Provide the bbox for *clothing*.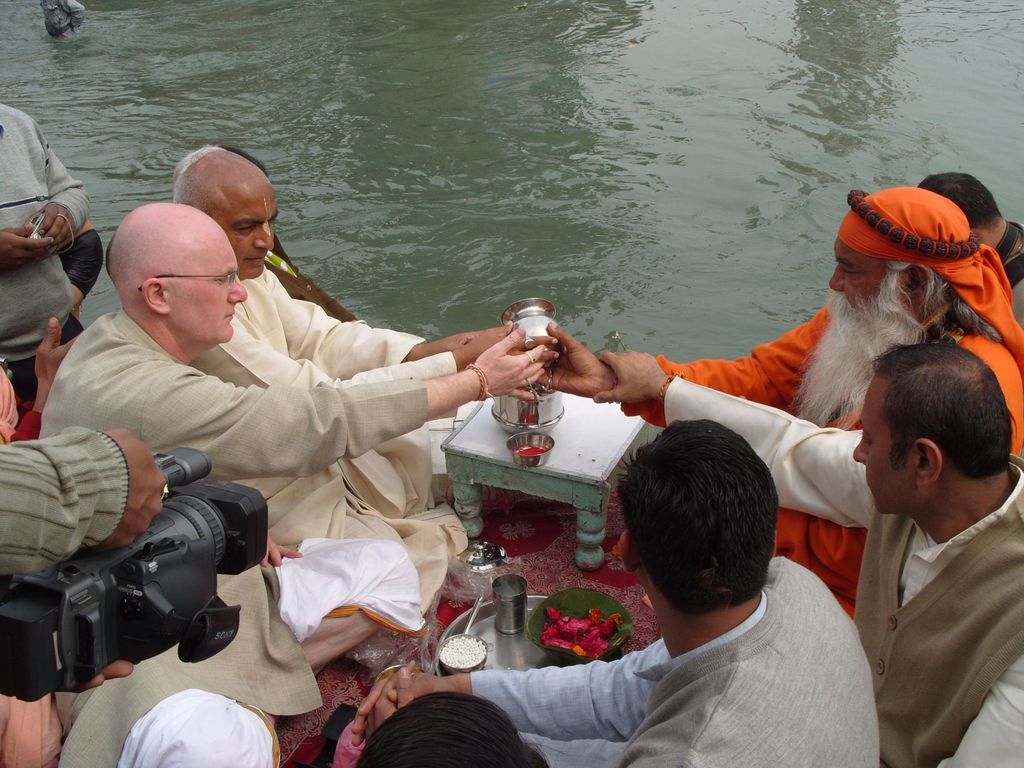
(left=619, top=290, right=1023, bottom=617).
